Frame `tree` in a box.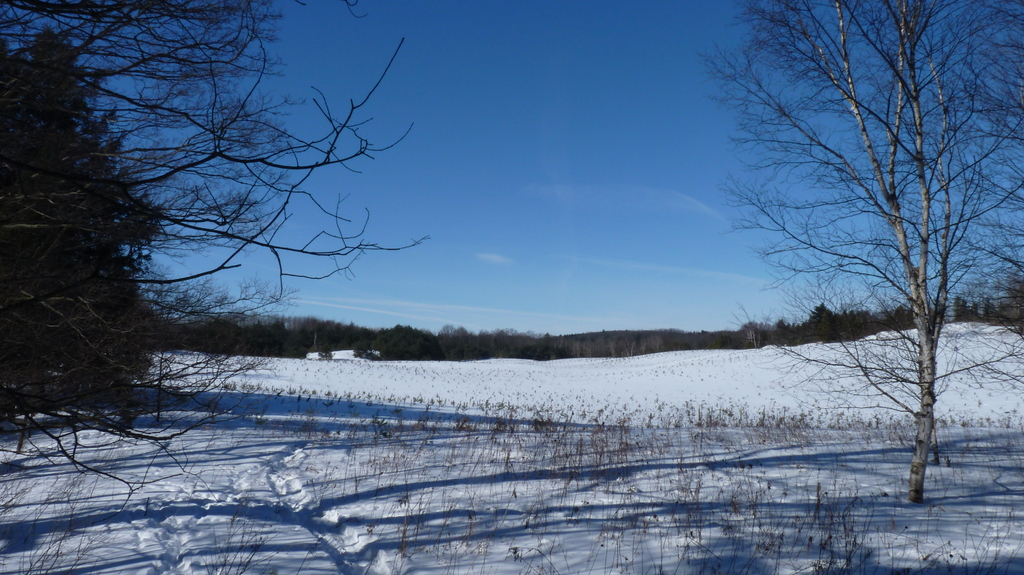
pyautogui.locateOnScreen(847, 314, 859, 338).
